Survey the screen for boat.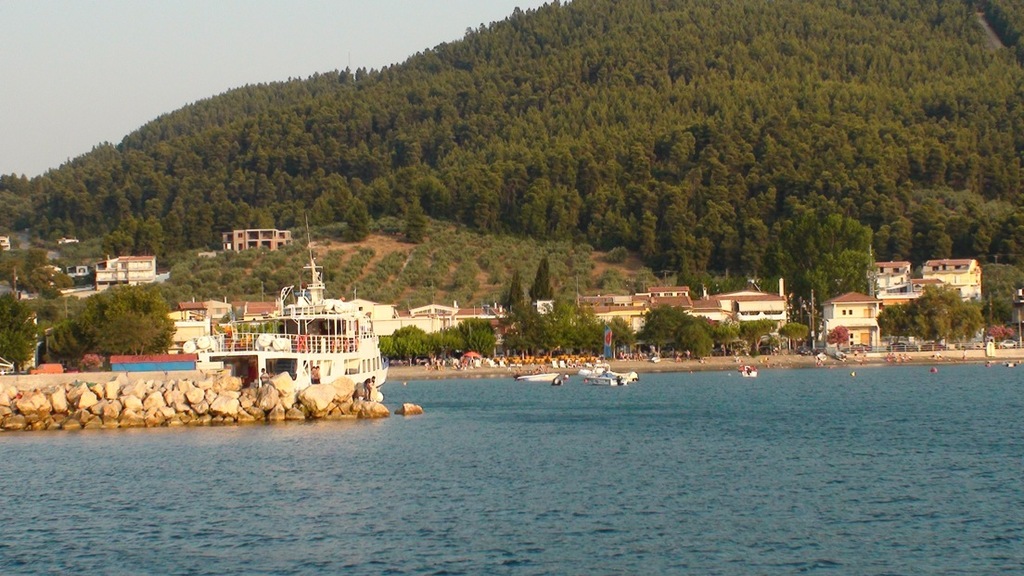
Survey found: (left=736, top=364, right=758, bottom=378).
